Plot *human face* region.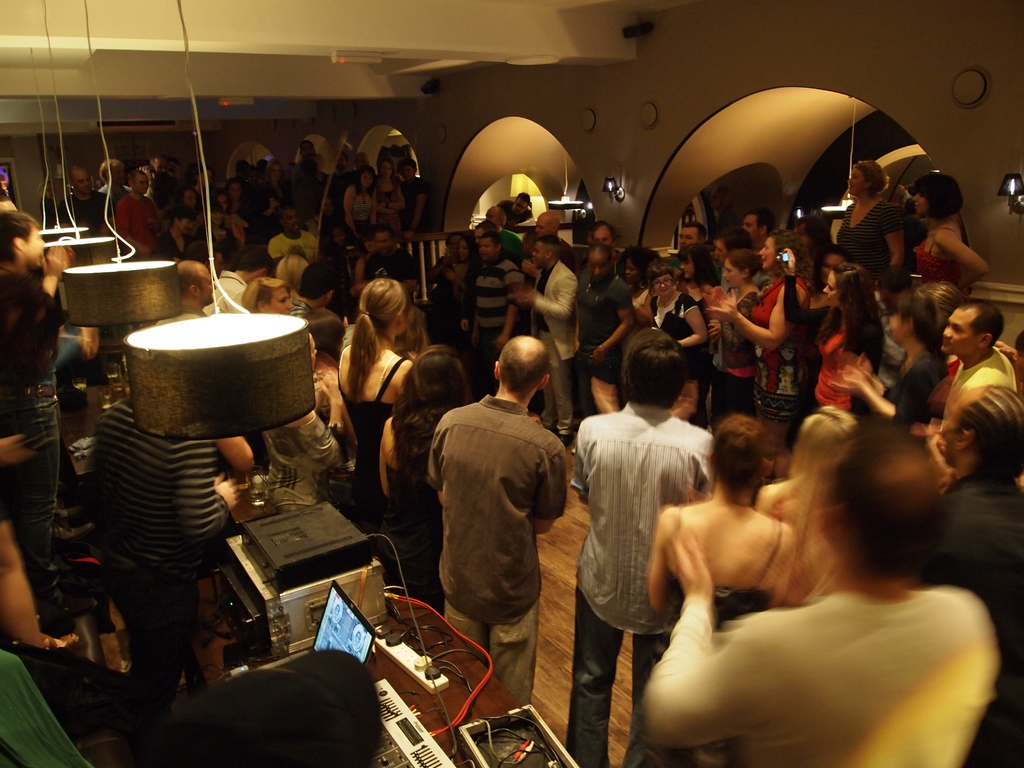
Plotted at box(909, 194, 928, 212).
